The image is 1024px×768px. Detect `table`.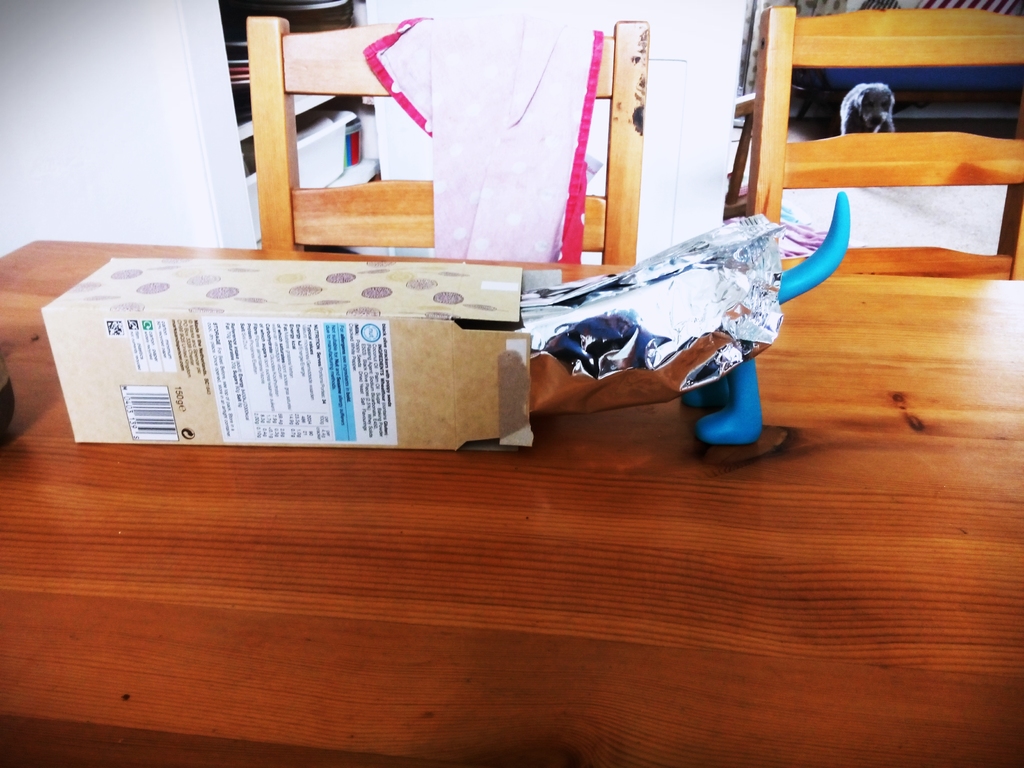
Detection: x1=0, y1=138, x2=1023, y2=708.
